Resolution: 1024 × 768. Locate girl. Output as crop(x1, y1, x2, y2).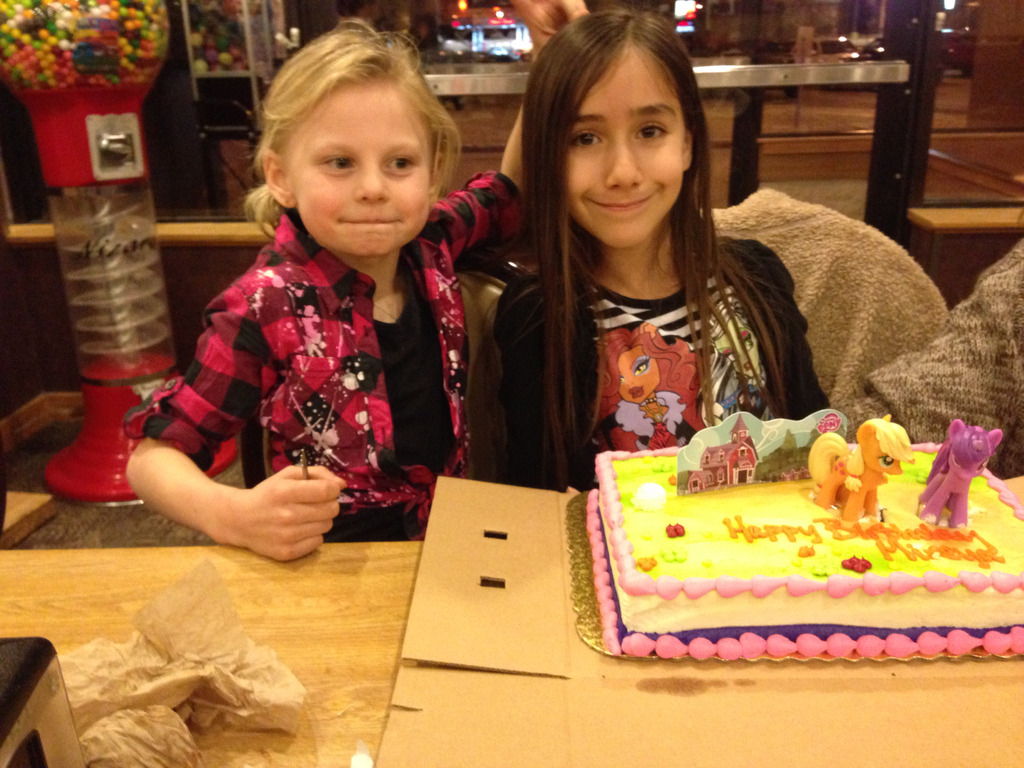
crop(120, 0, 595, 559).
